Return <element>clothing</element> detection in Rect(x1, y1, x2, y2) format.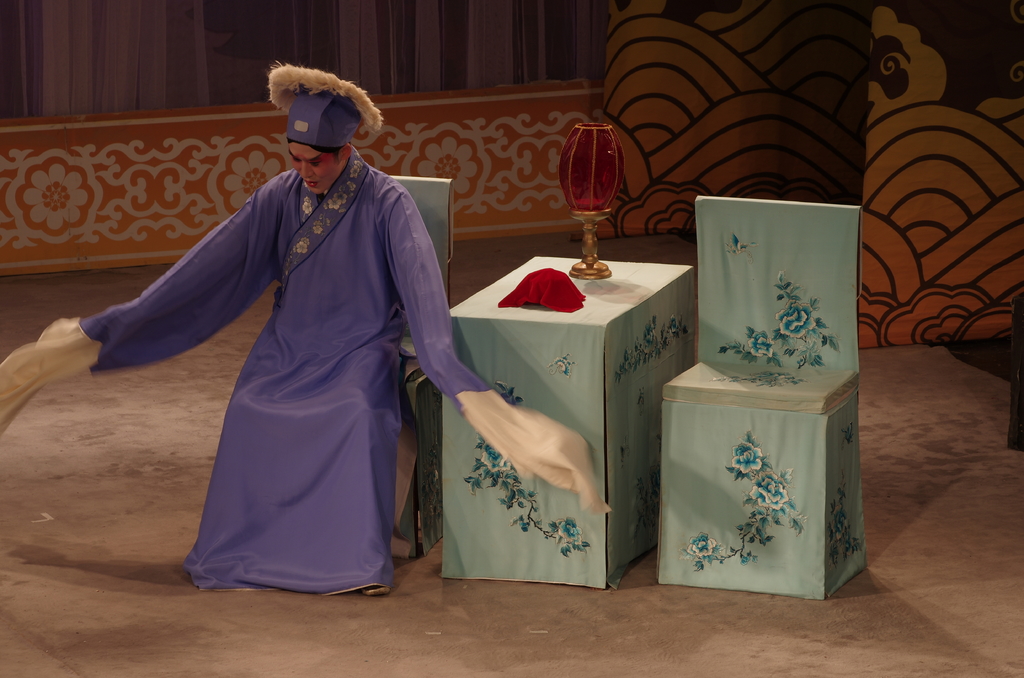
Rect(109, 127, 451, 592).
